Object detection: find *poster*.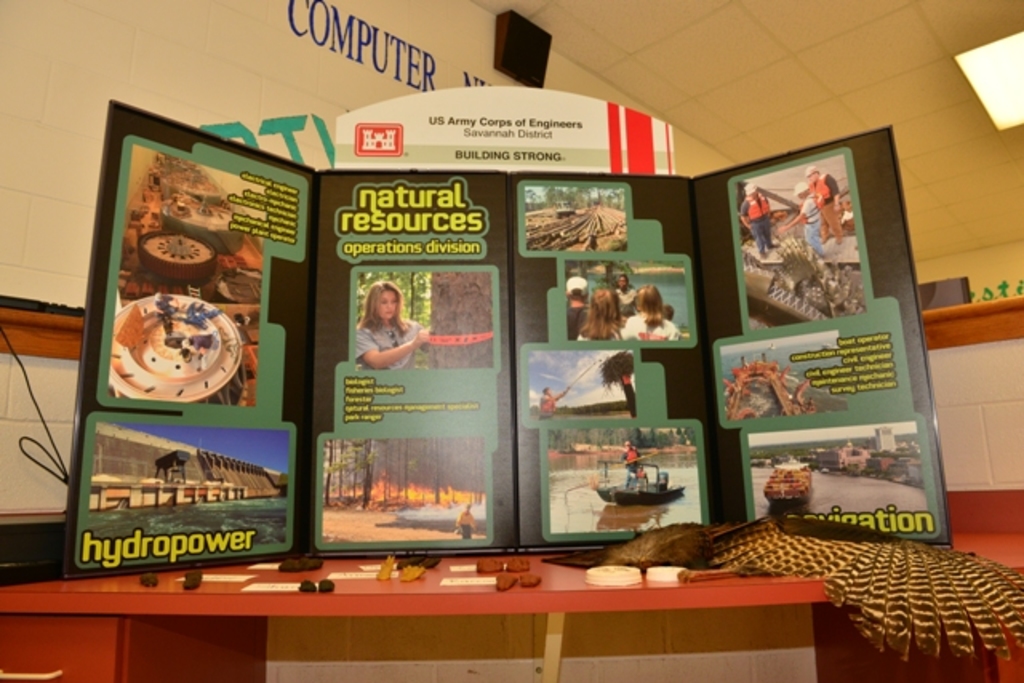
[72,104,947,573].
